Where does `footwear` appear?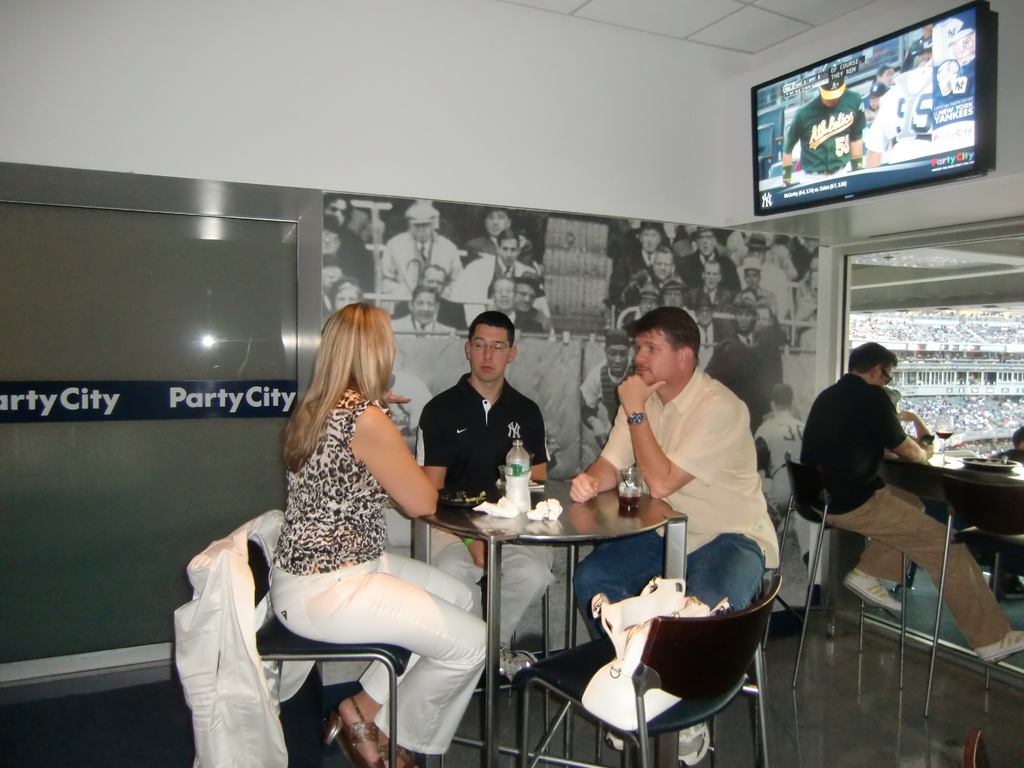
Appears at (x1=499, y1=644, x2=535, y2=678).
